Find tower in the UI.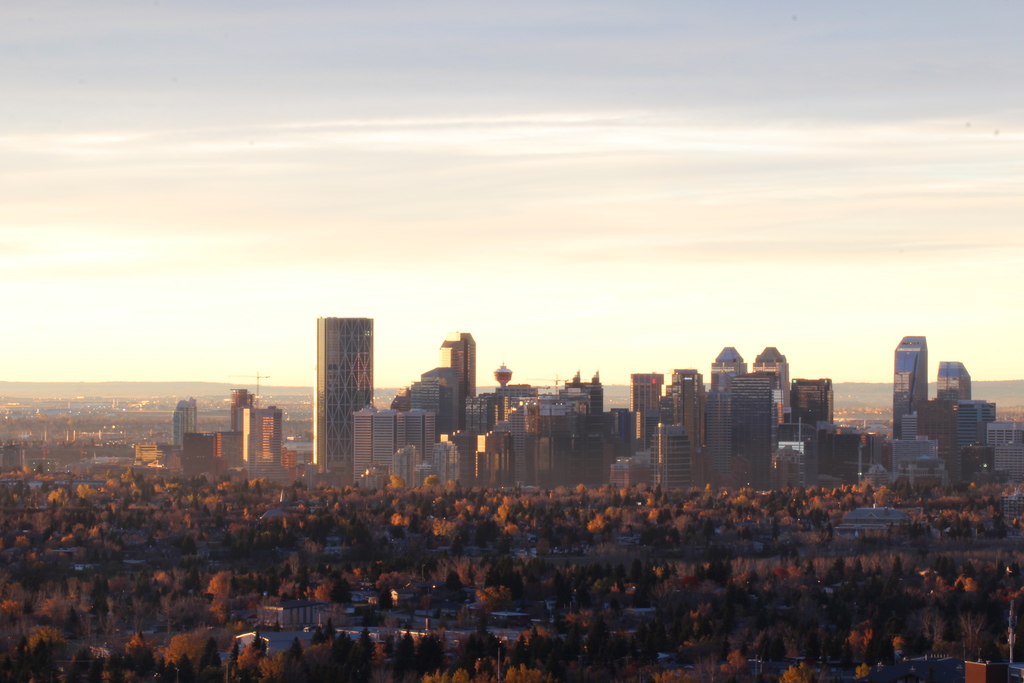
UI element at {"left": 235, "top": 395, "right": 244, "bottom": 447}.
